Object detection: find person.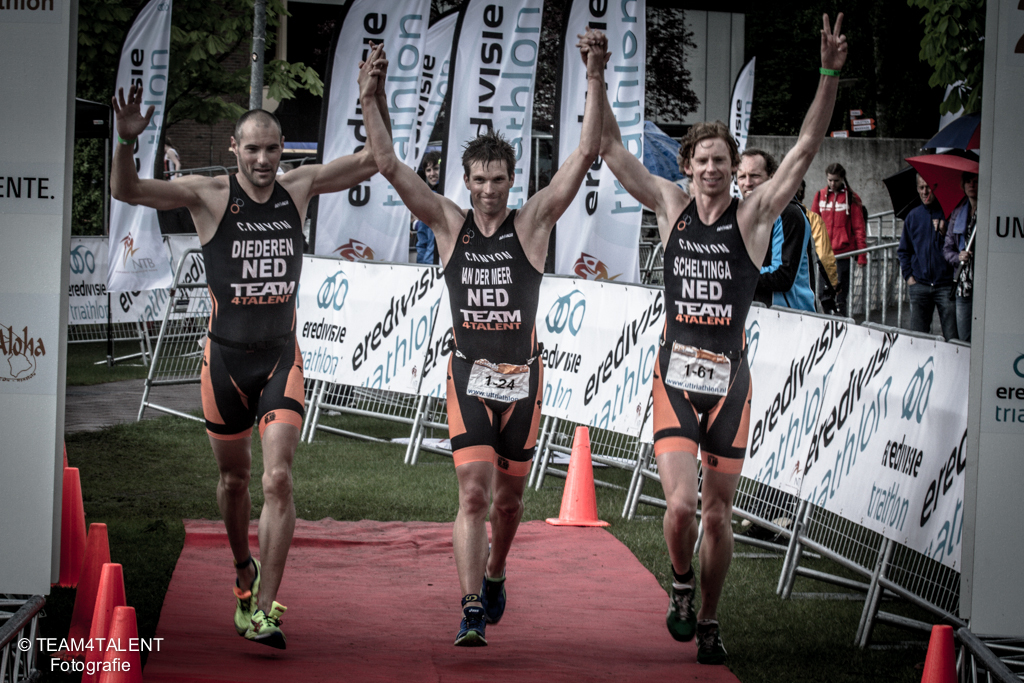
bbox=(109, 56, 390, 642).
